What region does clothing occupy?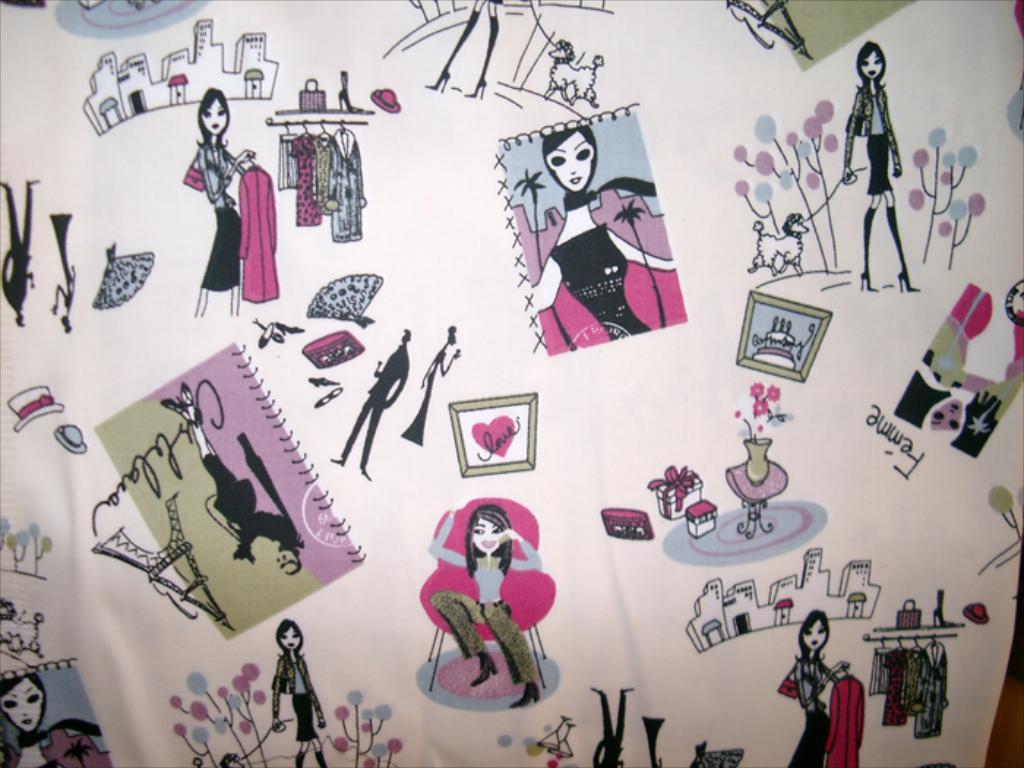
box(778, 661, 837, 767).
